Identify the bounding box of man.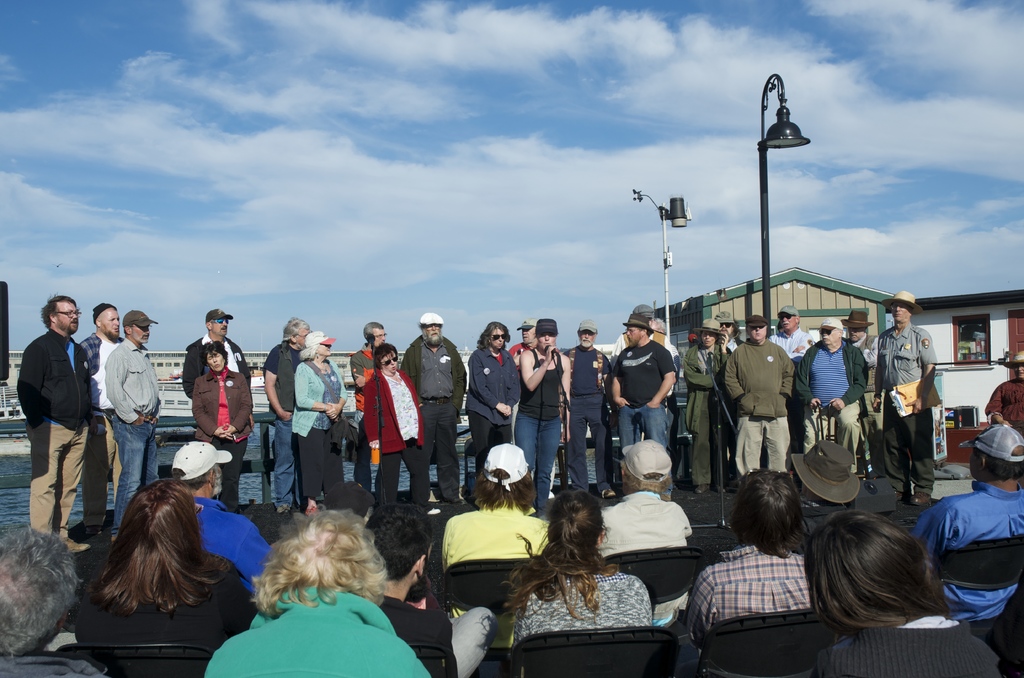
Rect(518, 318, 570, 508).
